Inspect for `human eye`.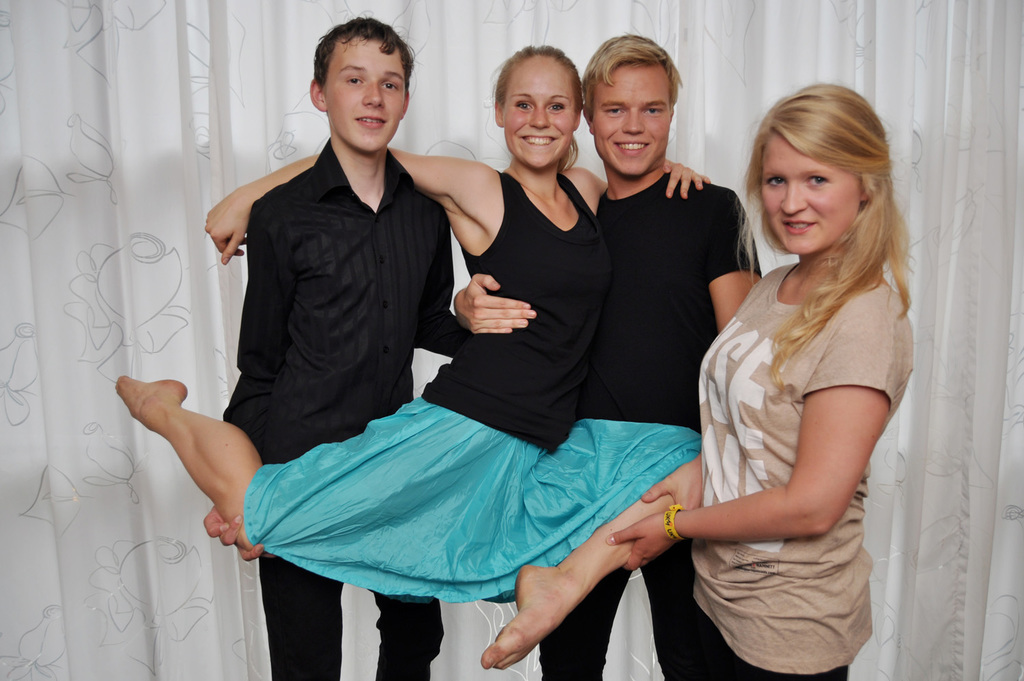
Inspection: 337,70,368,89.
